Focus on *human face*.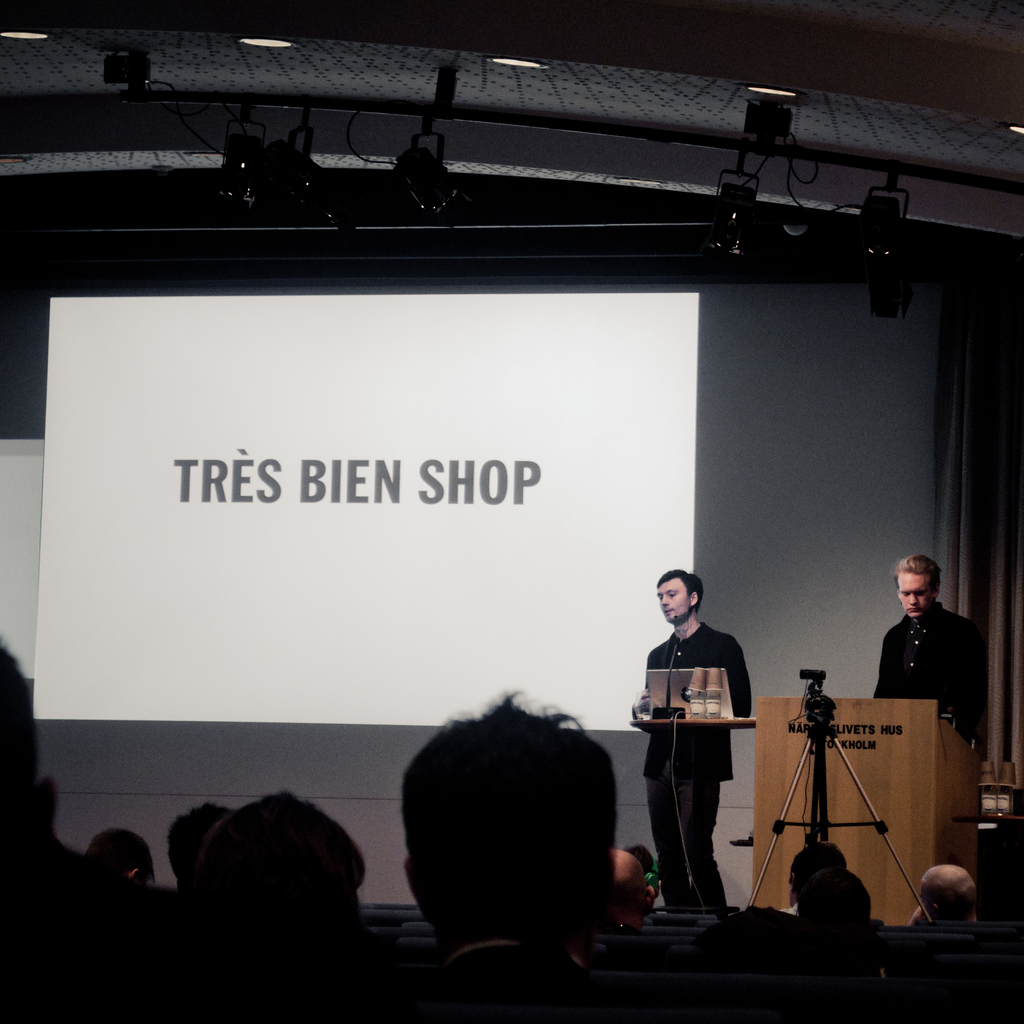
Focused at [left=659, top=578, right=690, bottom=622].
